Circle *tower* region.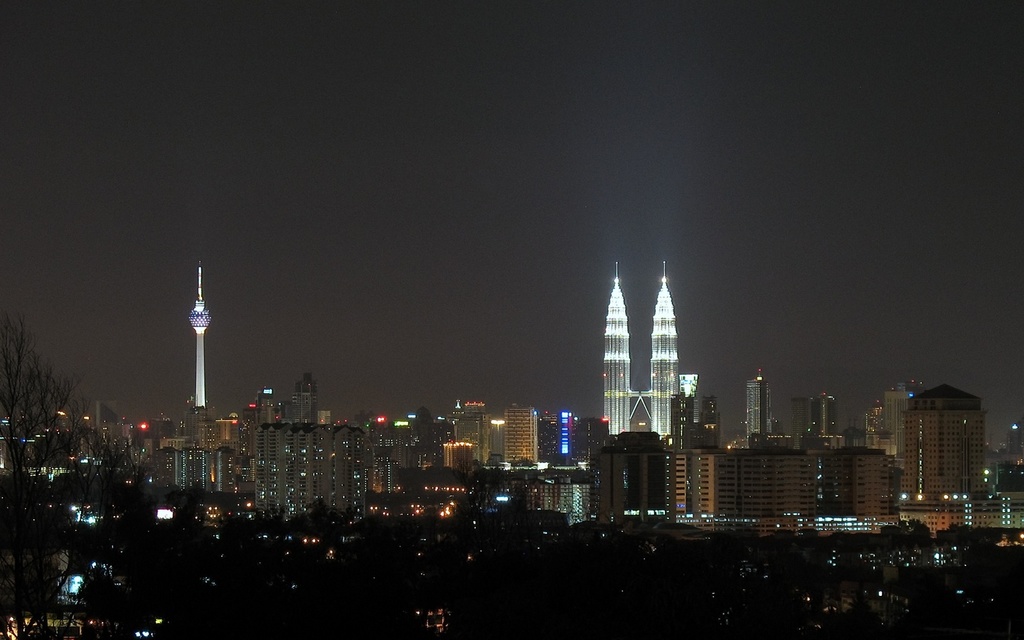
Region: (left=503, top=407, right=533, bottom=469).
